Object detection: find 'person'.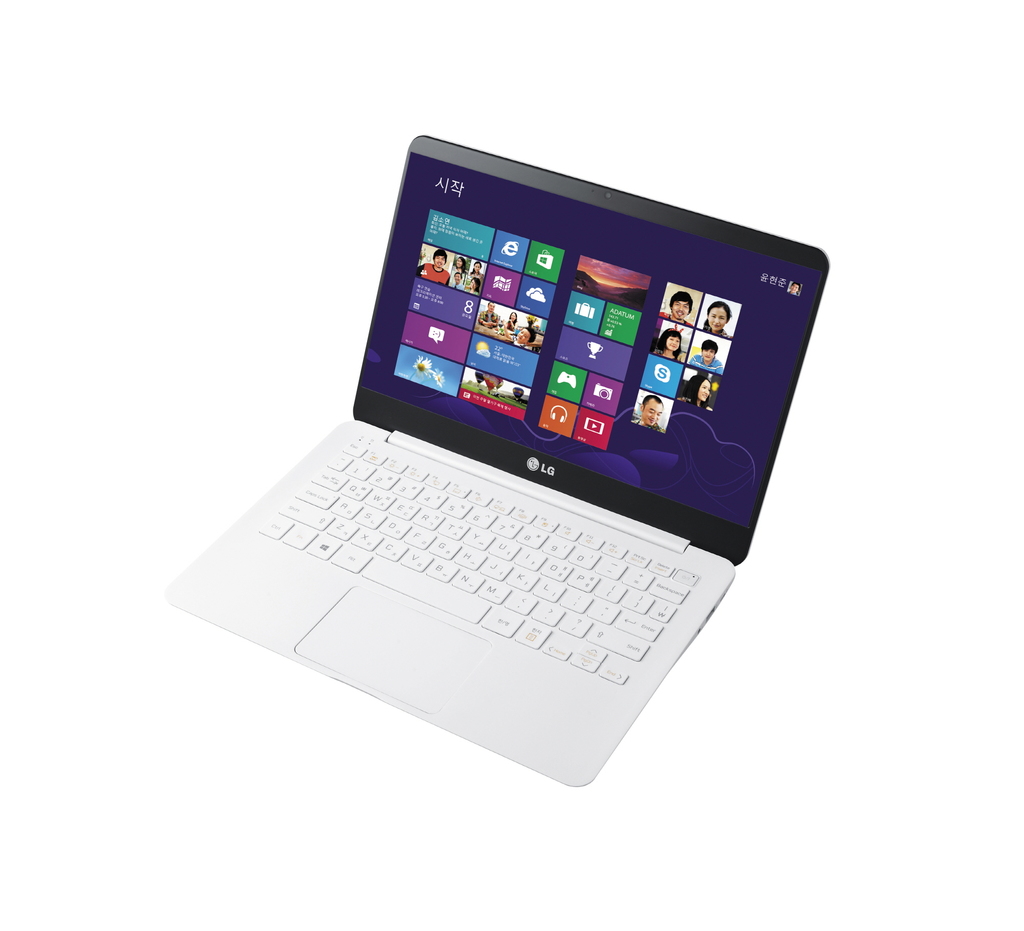
[638, 381, 673, 435].
